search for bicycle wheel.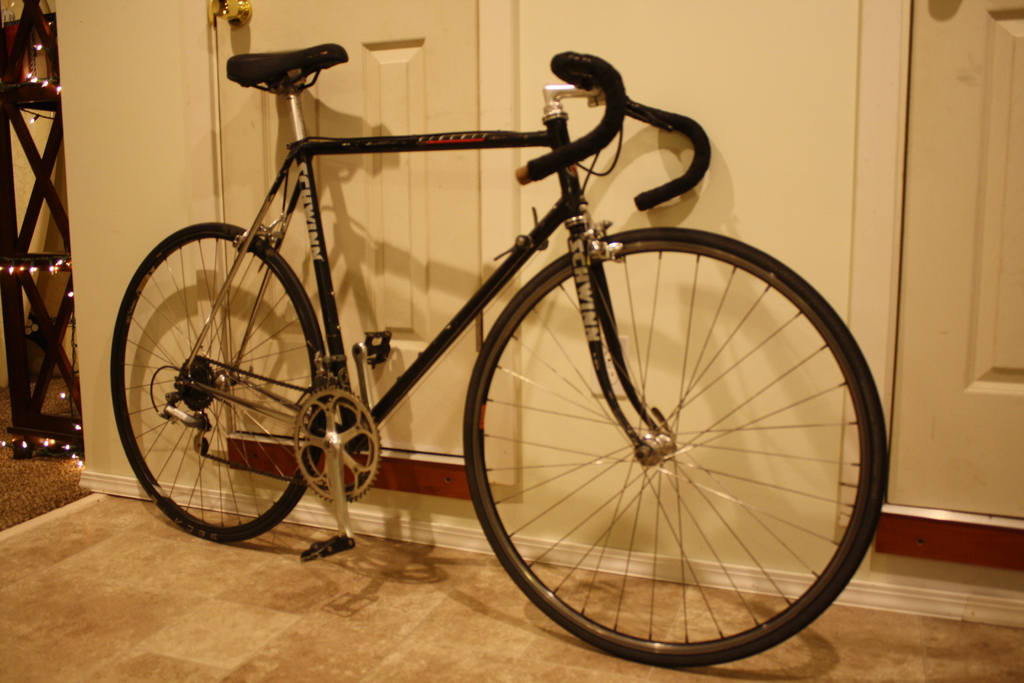
Found at bbox=(104, 222, 329, 535).
